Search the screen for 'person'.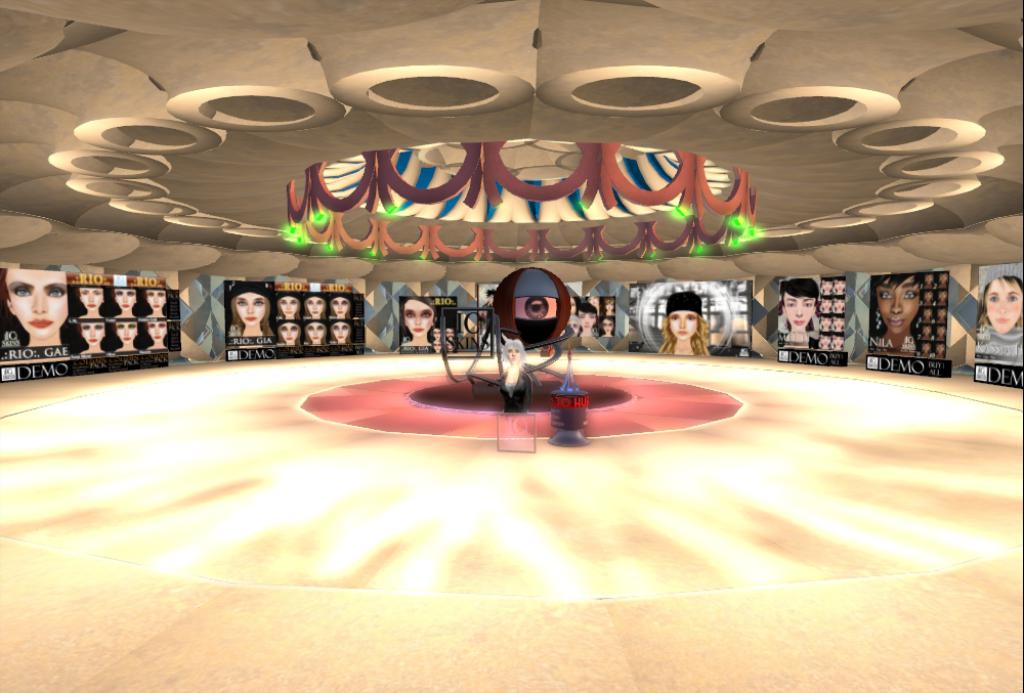
Found at (329,291,349,315).
